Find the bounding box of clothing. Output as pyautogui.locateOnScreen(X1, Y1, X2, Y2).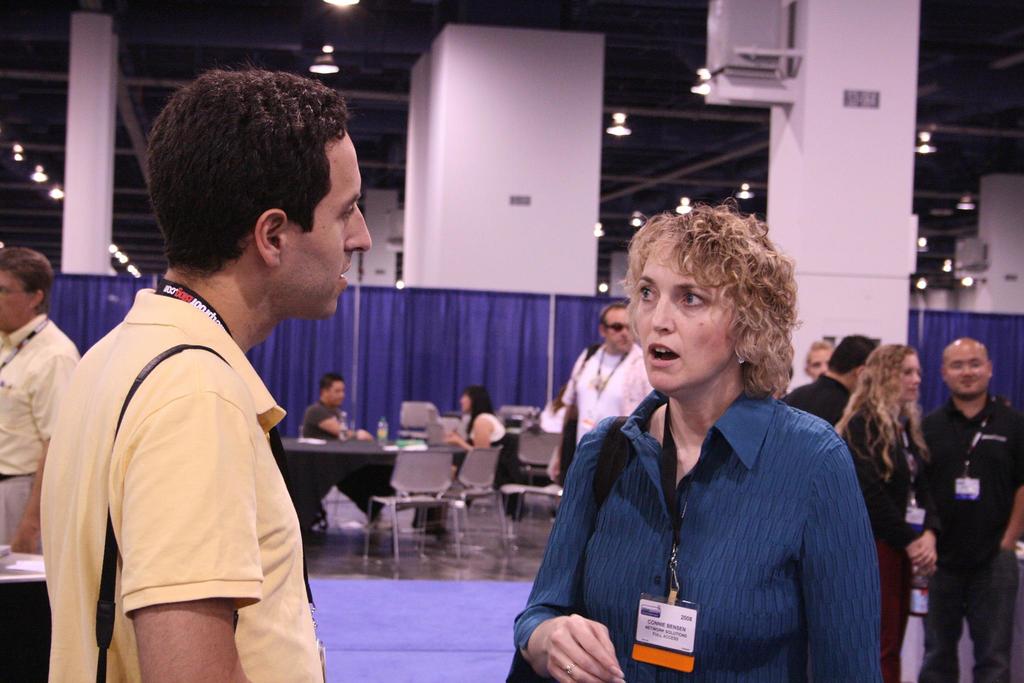
pyautogui.locateOnScreen(0, 313, 95, 568).
